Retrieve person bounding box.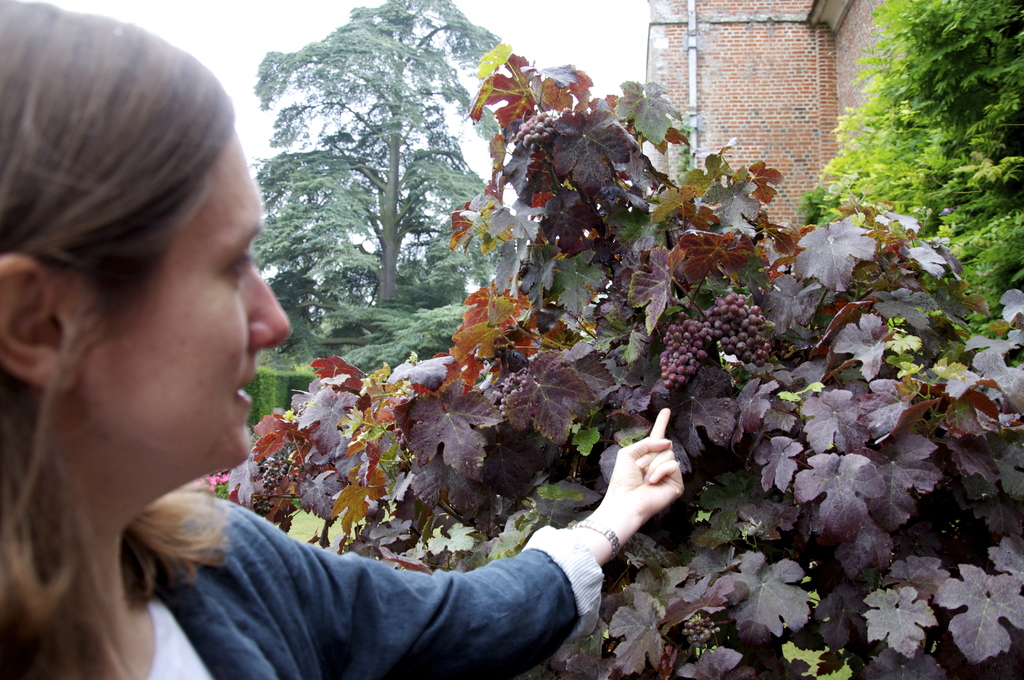
Bounding box: rect(0, 0, 684, 679).
